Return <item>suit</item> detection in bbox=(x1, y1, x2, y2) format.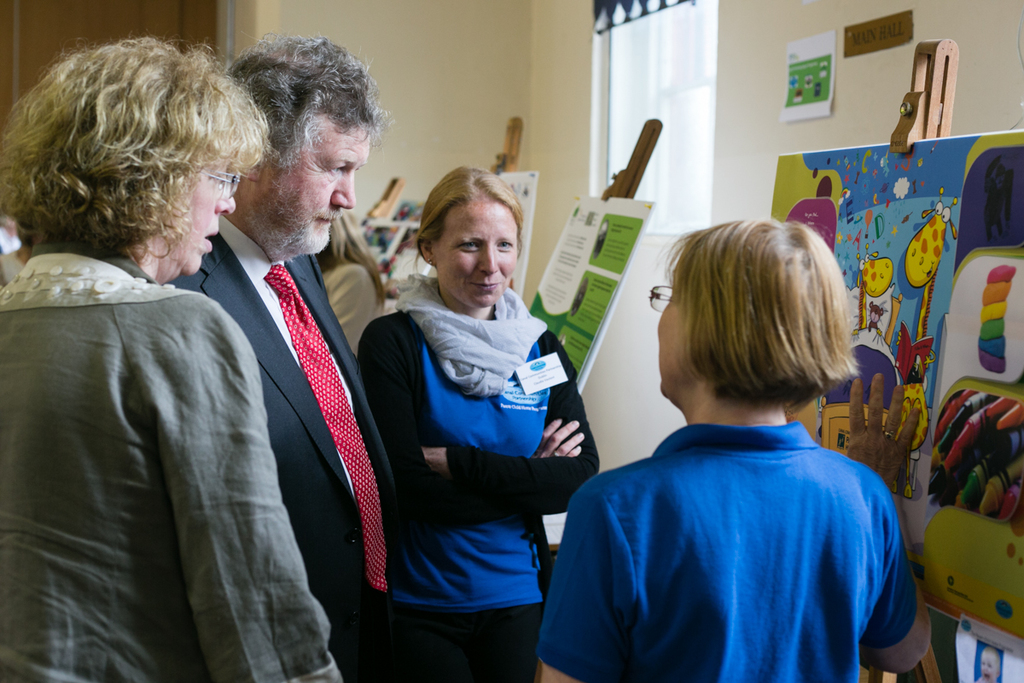
bbox=(127, 131, 404, 666).
